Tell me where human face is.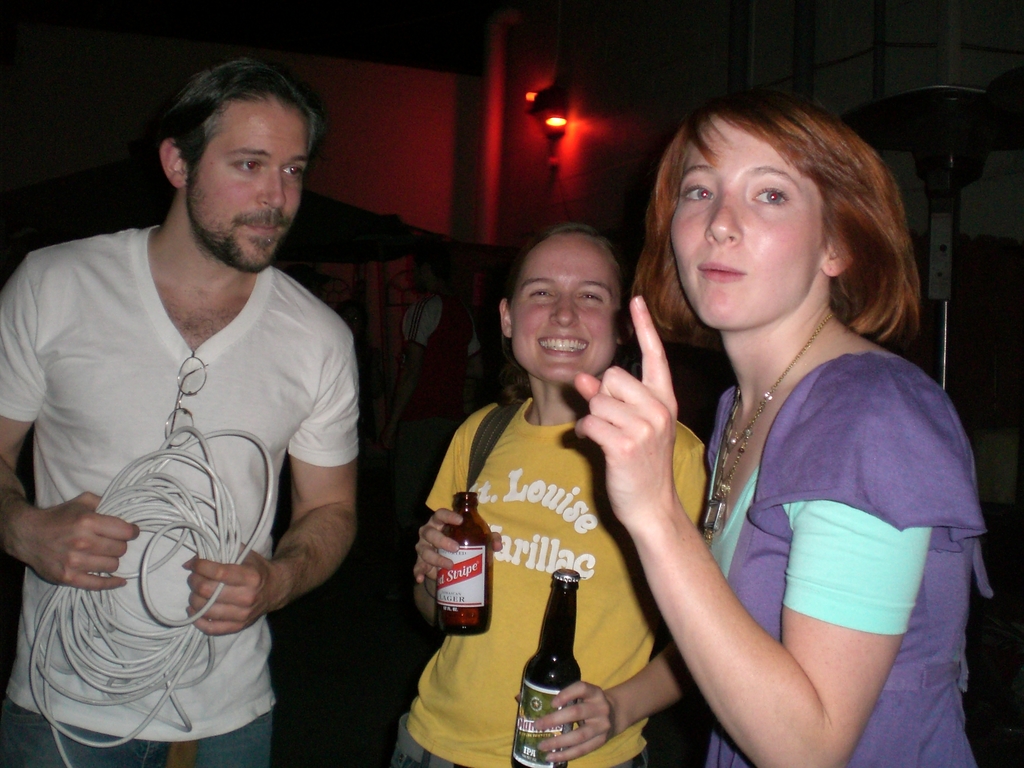
human face is at {"left": 668, "top": 114, "right": 826, "bottom": 331}.
